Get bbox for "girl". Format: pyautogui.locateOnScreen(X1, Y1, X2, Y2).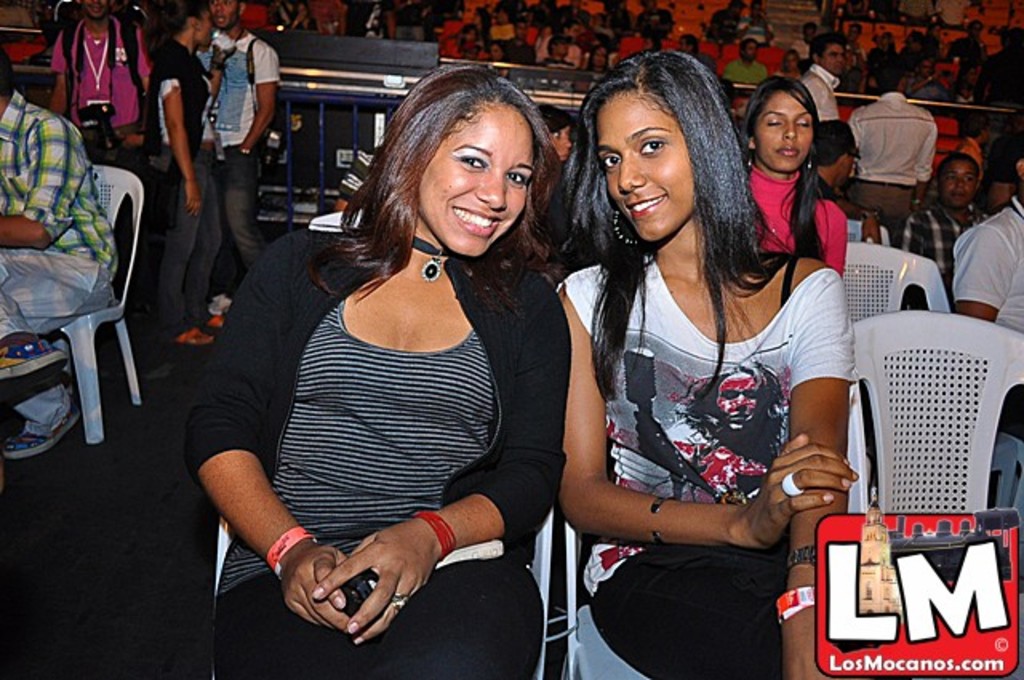
pyautogui.locateOnScreen(182, 61, 566, 678).
